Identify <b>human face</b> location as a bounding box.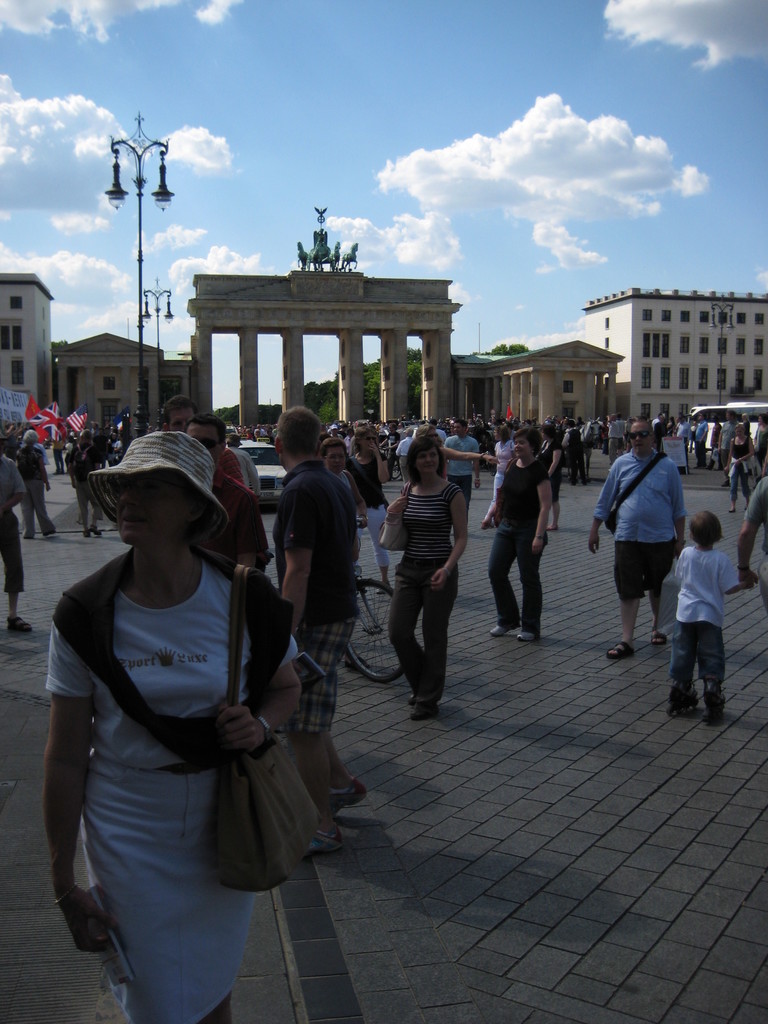
locate(630, 421, 650, 449).
